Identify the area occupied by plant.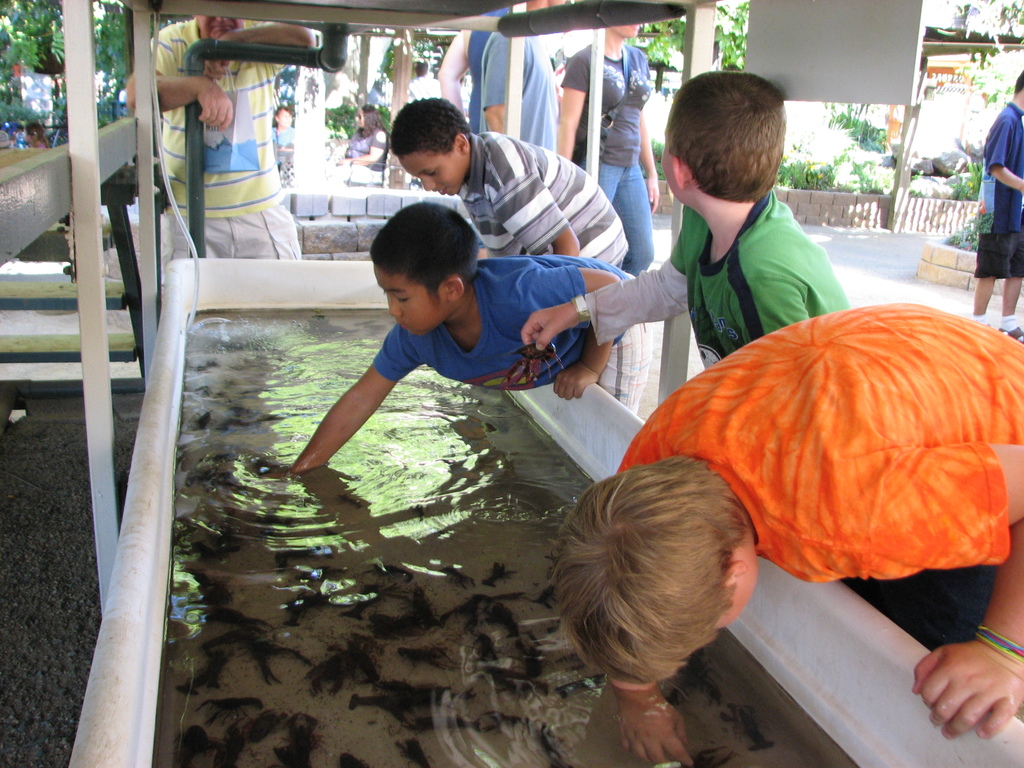
Area: 781 92 897 200.
